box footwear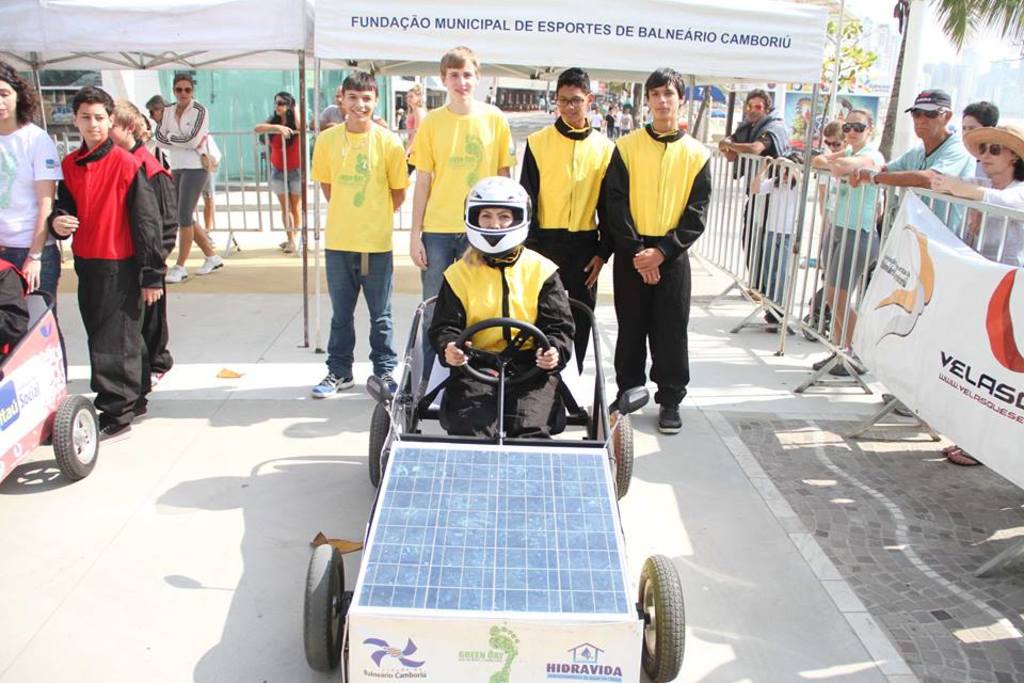
box(309, 371, 358, 403)
